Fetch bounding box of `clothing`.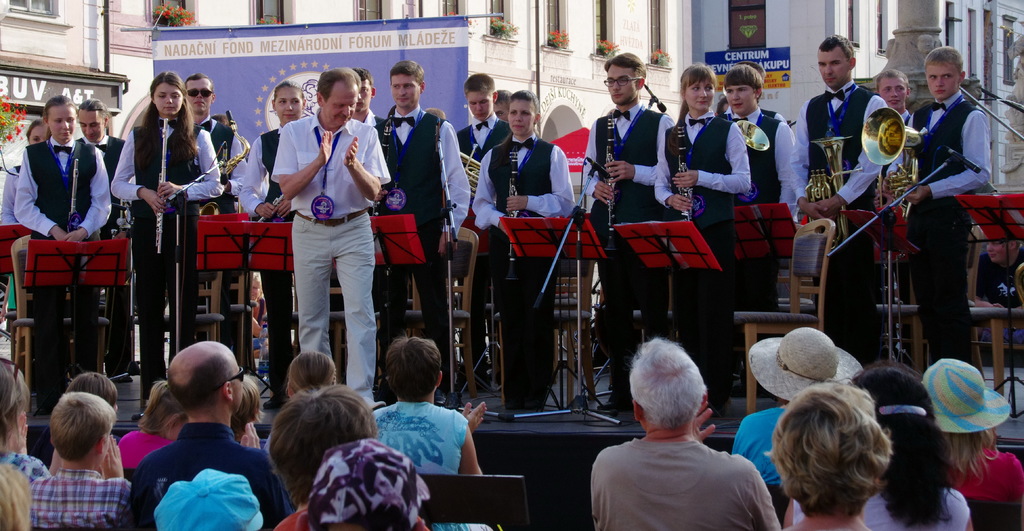
Bbox: {"x1": 947, "y1": 445, "x2": 1023, "y2": 502}.
